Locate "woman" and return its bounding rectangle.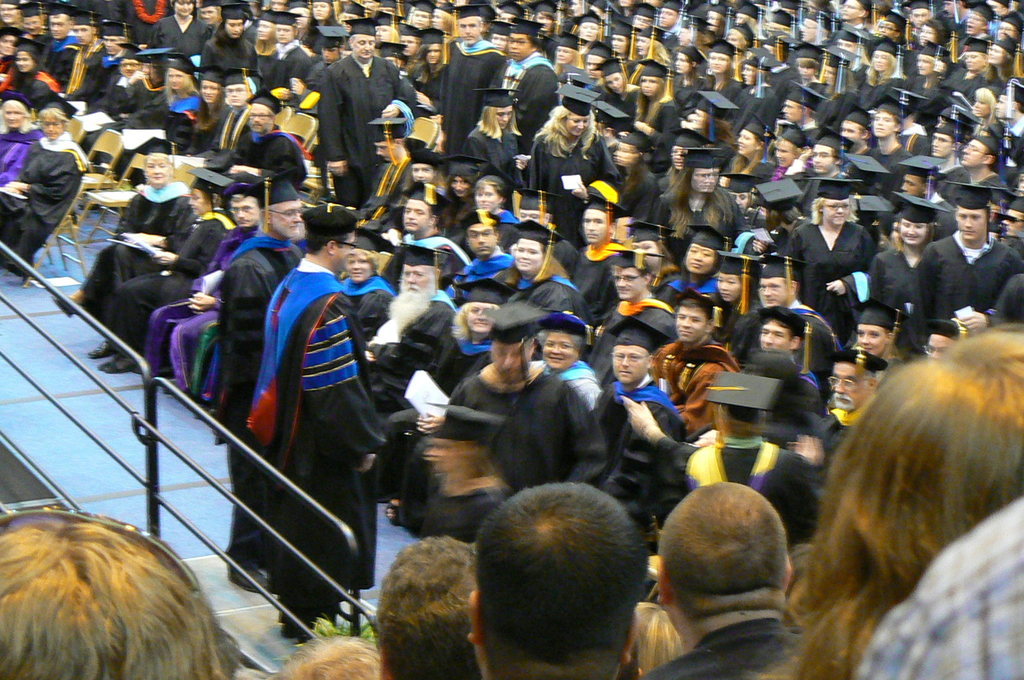
pyautogui.locateOnScreen(970, 80, 1000, 135).
